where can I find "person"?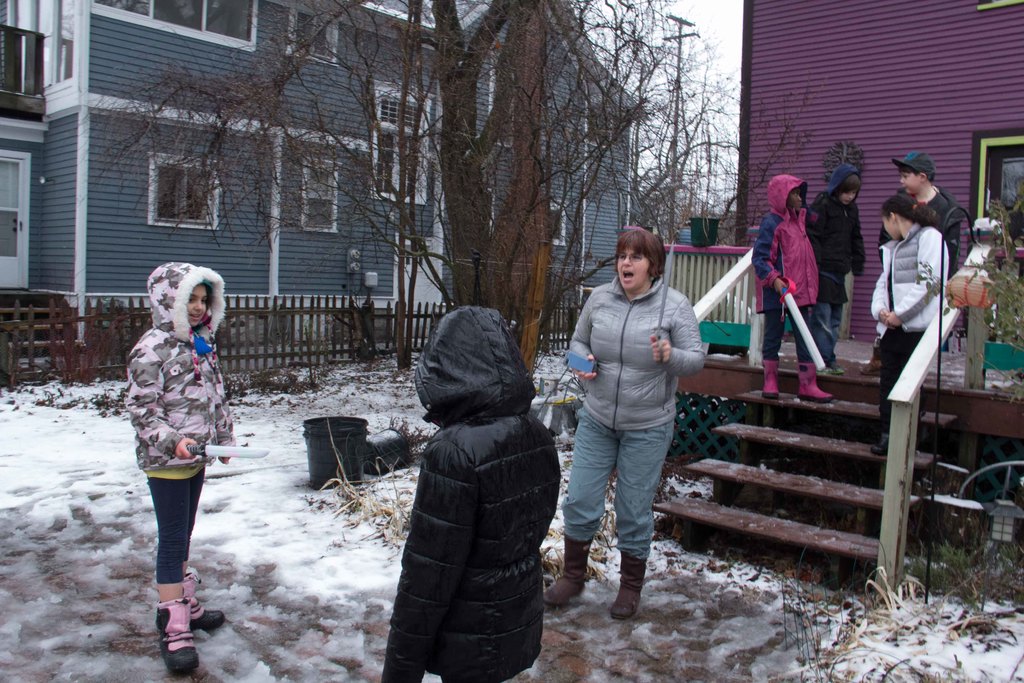
You can find it at {"x1": 808, "y1": 161, "x2": 865, "y2": 383}.
